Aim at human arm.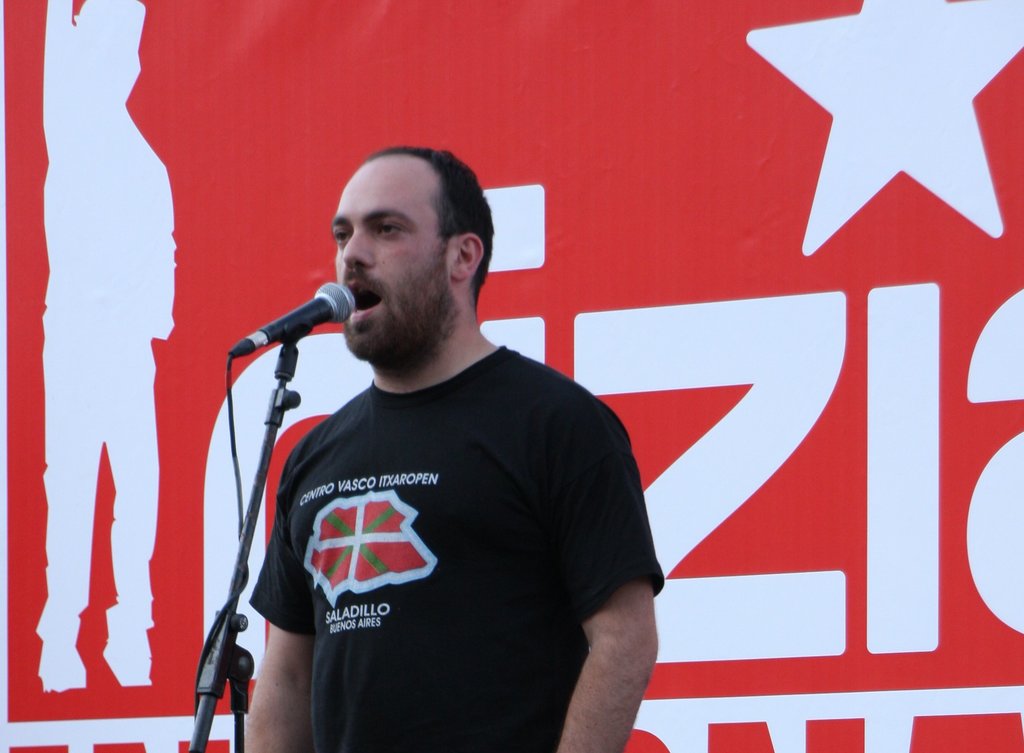
Aimed at 549 449 653 746.
